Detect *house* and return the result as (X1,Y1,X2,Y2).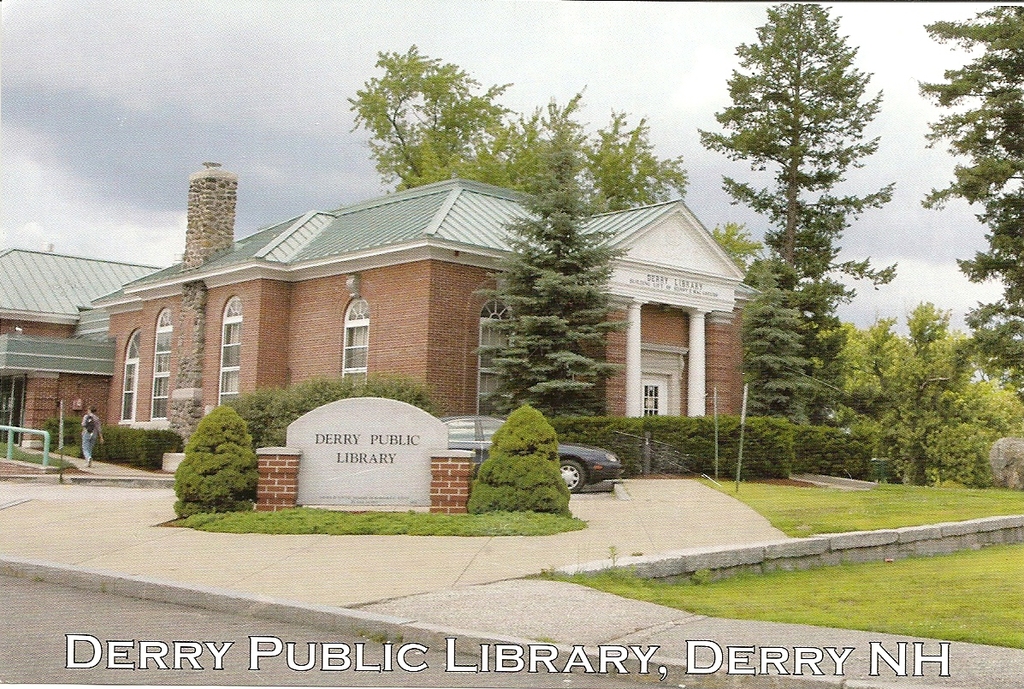
(1,236,159,461).
